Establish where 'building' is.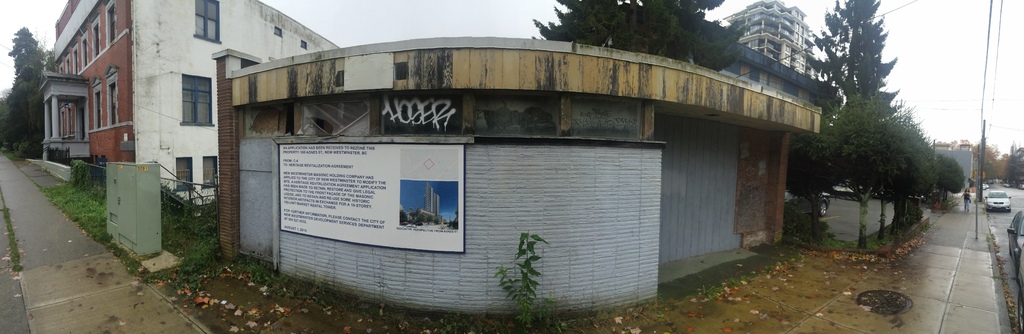
Established at [x1=930, y1=138, x2=976, y2=180].
